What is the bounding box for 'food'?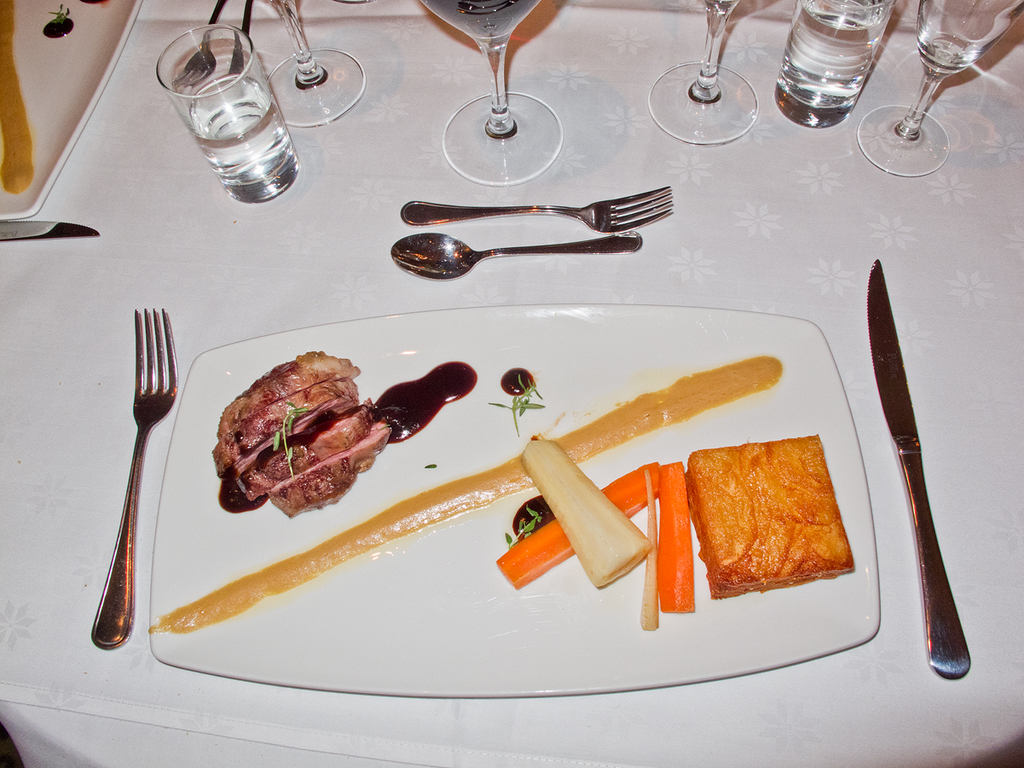
213,346,401,510.
